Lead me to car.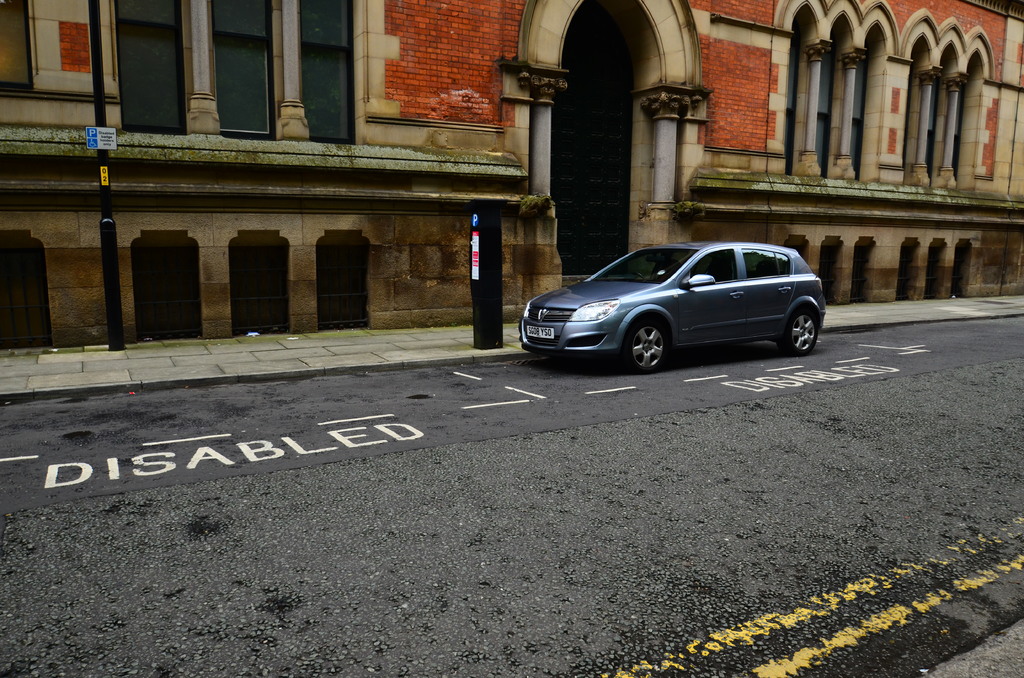
Lead to 520,243,826,373.
